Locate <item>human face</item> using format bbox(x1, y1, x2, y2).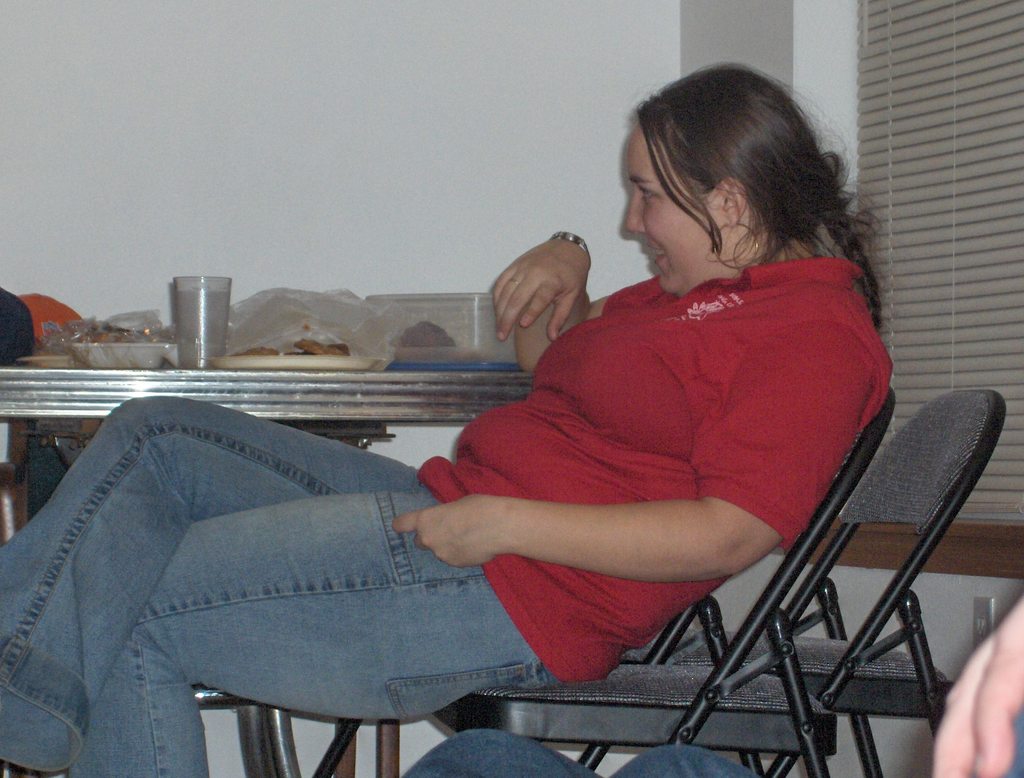
bbox(626, 120, 720, 286).
